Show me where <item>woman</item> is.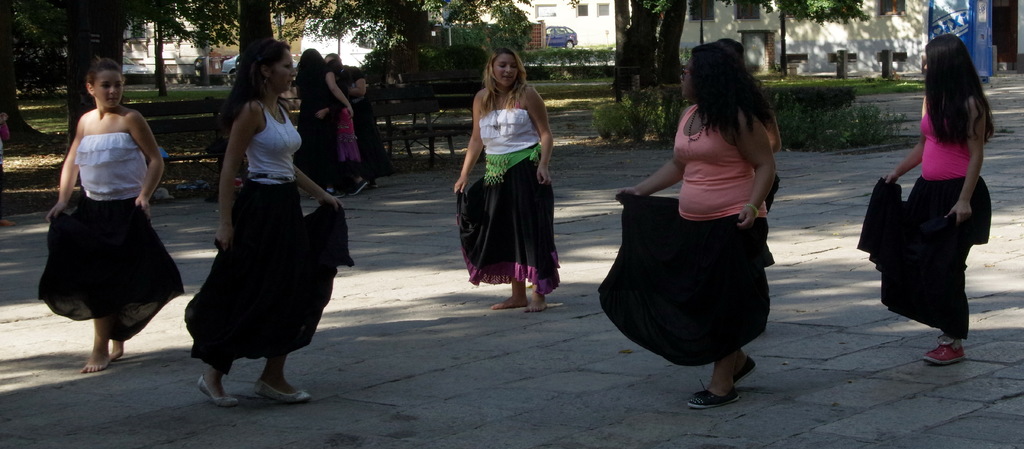
<item>woman</item> is at bbox=[288, 38, 351, 192].
